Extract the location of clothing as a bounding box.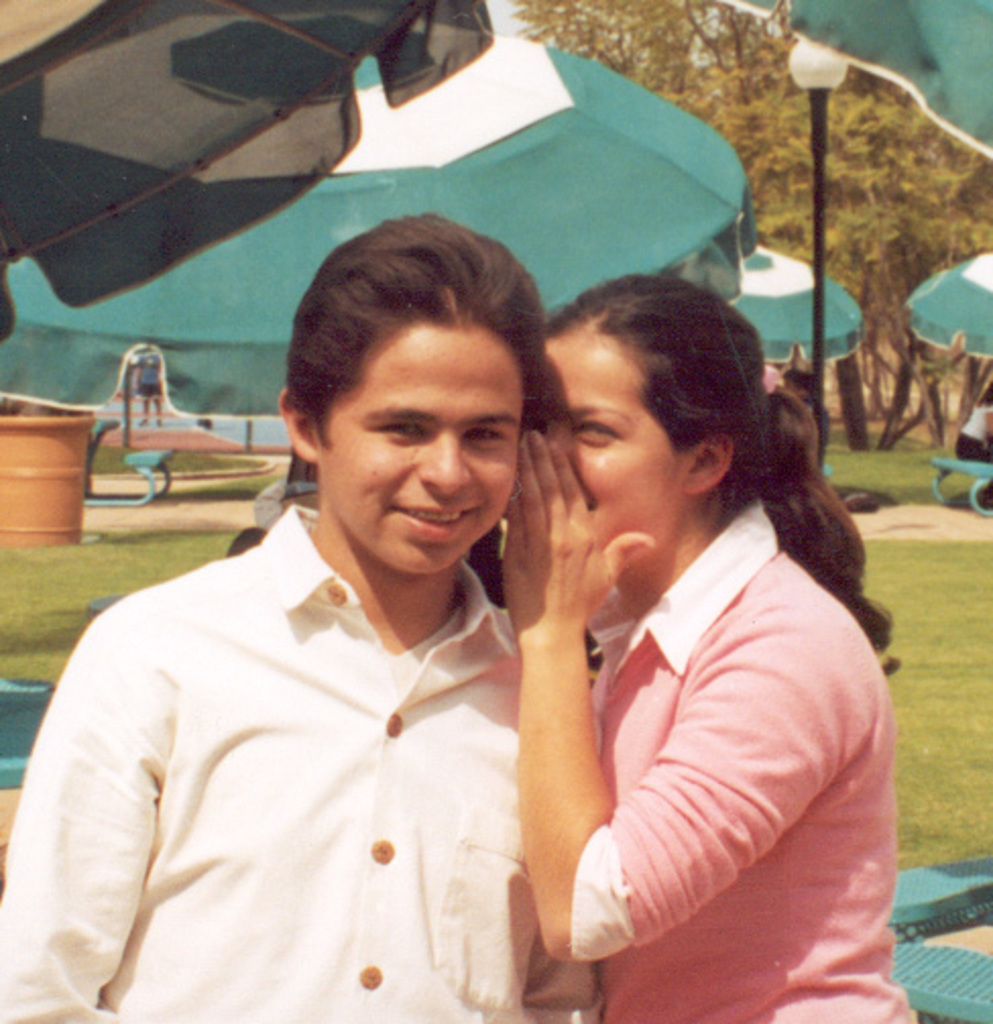
region(59, 454, 623, 1004).
